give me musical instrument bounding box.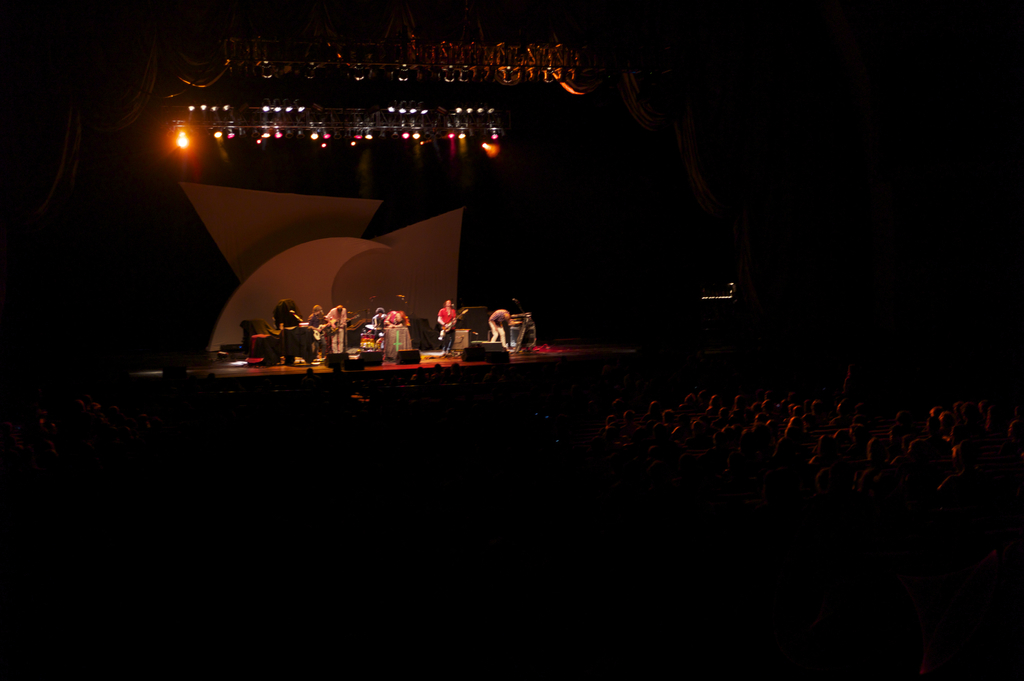
left=492, top=316, right=521, bottom=331.
